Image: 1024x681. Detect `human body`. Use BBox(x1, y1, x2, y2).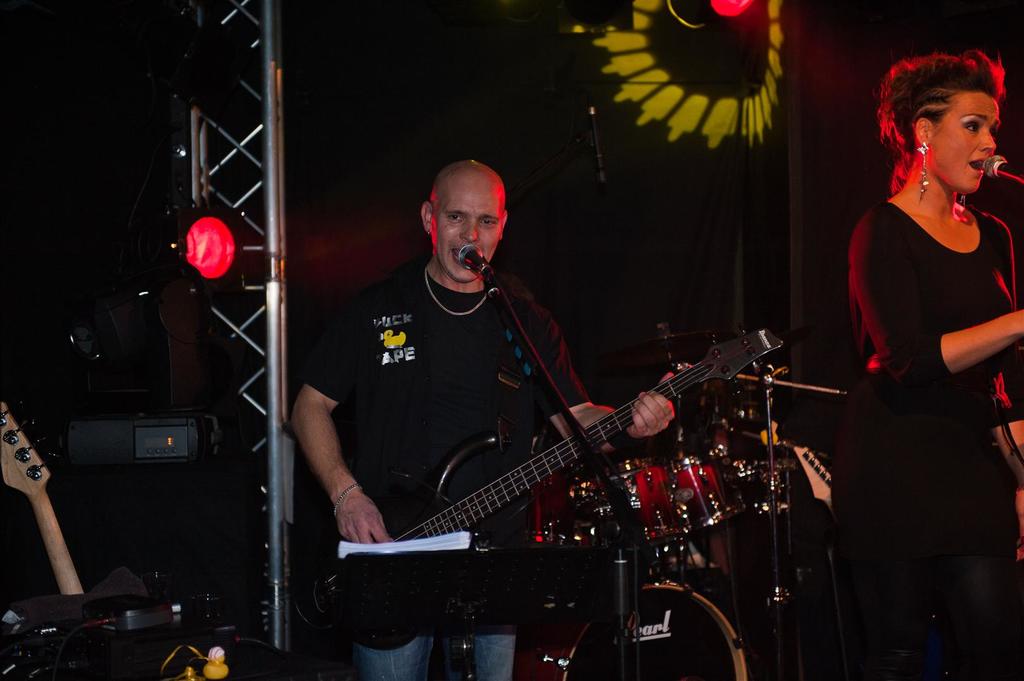
BBox(290, 253, 675, 680).
